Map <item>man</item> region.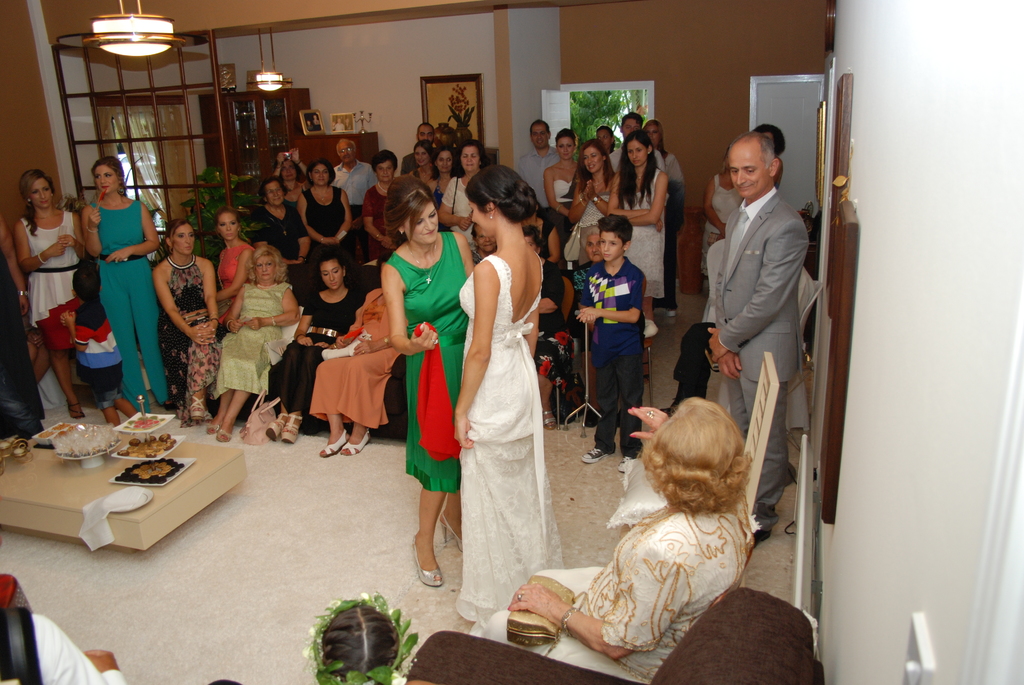
Mapped to region(524, 112, 559, 208).
